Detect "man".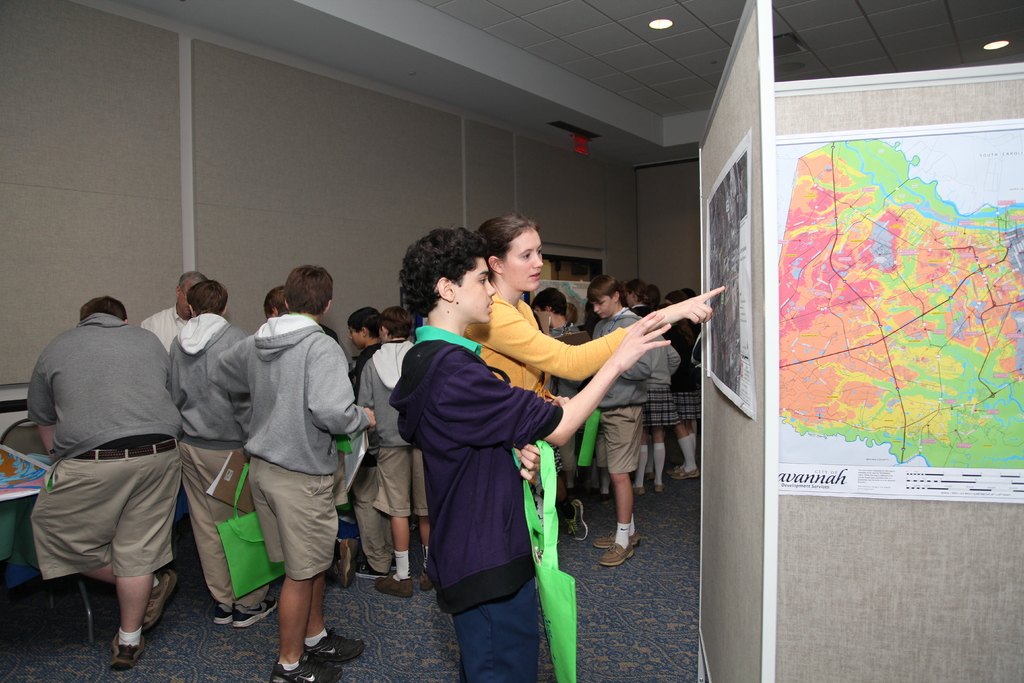
Detected at BBox(16, 241, 198, 673).
